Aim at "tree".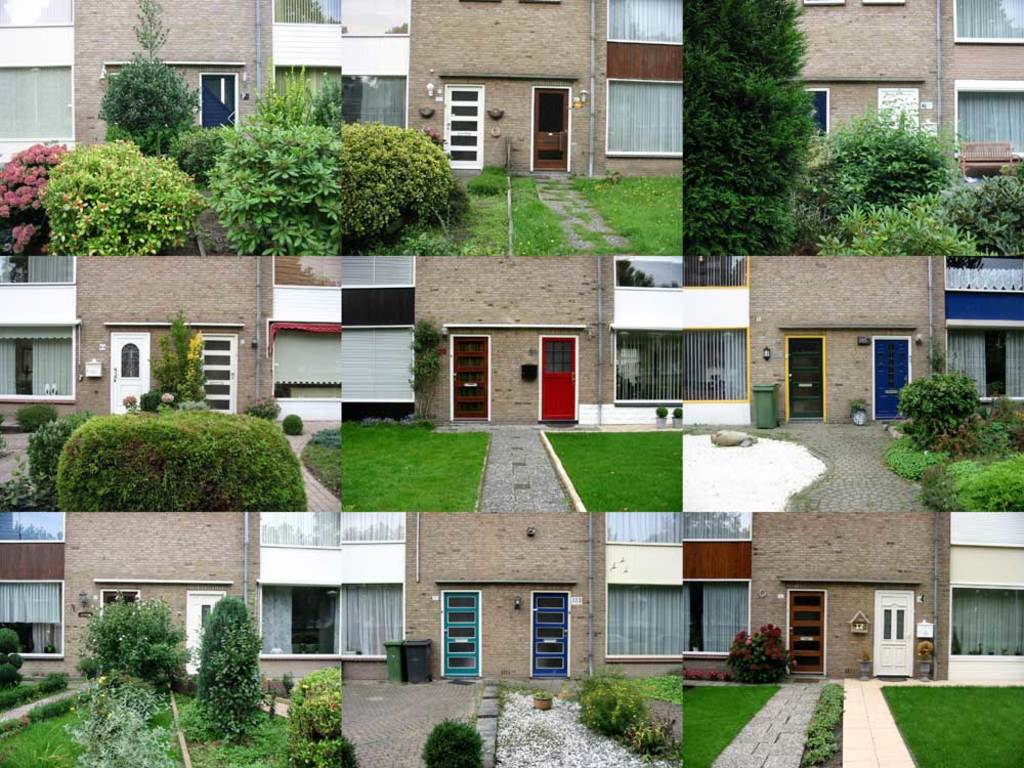
Aimed at bbox=(180, 597, 251, 723).
